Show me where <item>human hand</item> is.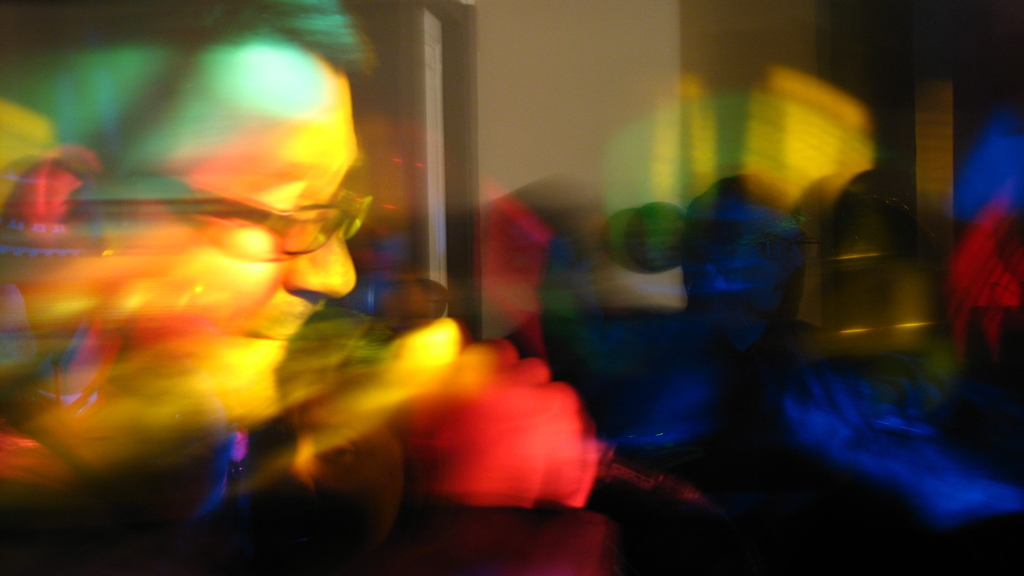
<item>human hand</item> is at locate(390, 319, 576, 504).
